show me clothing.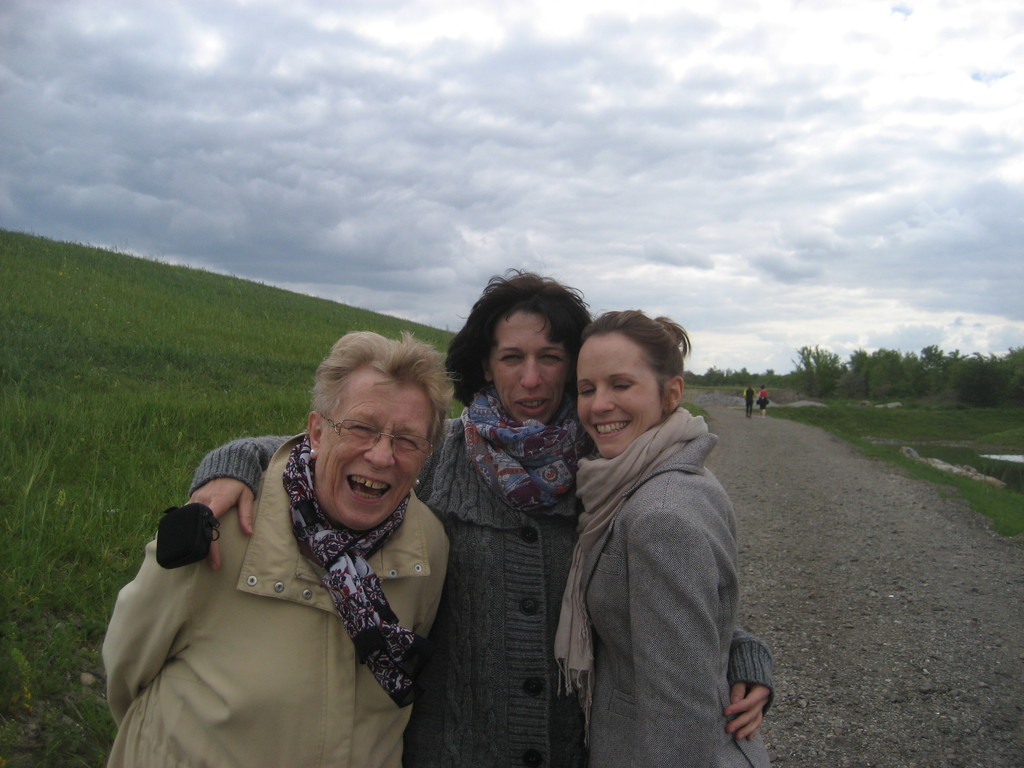
clothing is here: l=104, t=433, r=449, b=767.
